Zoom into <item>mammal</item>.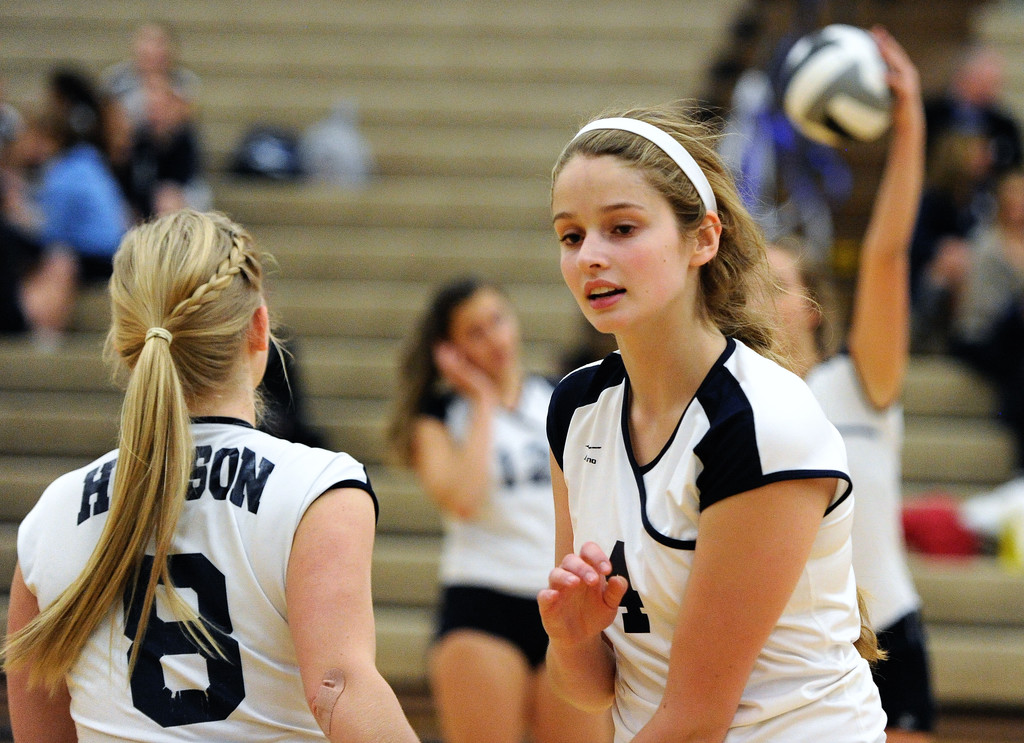
Zoom target: crop(3, 57, 141, 274).
